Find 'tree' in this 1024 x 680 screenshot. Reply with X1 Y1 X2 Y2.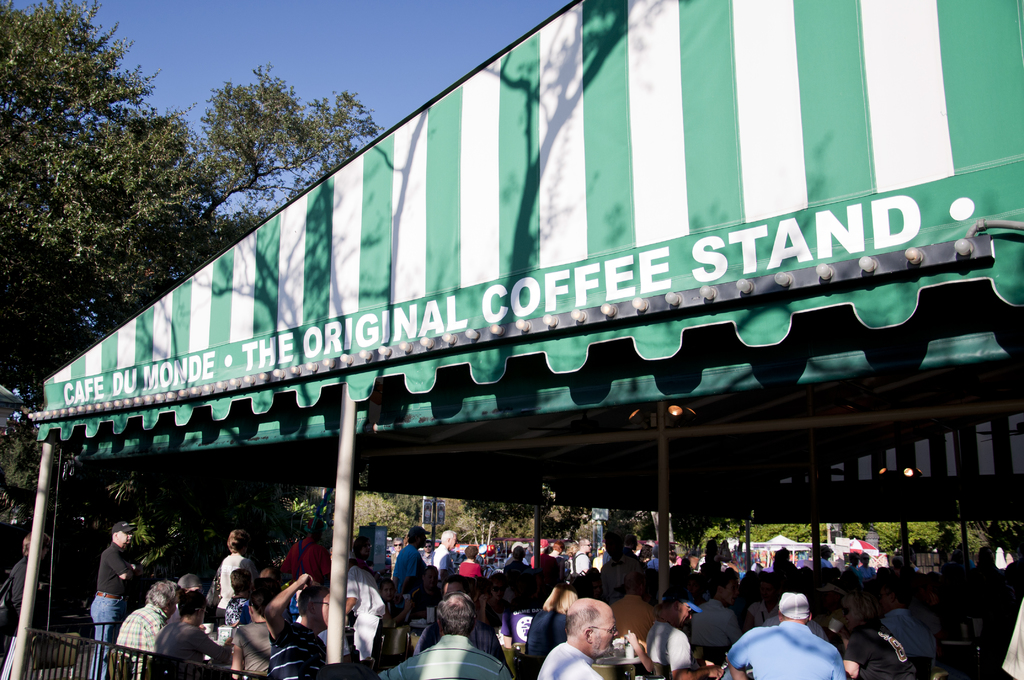
1 0 383 571.
